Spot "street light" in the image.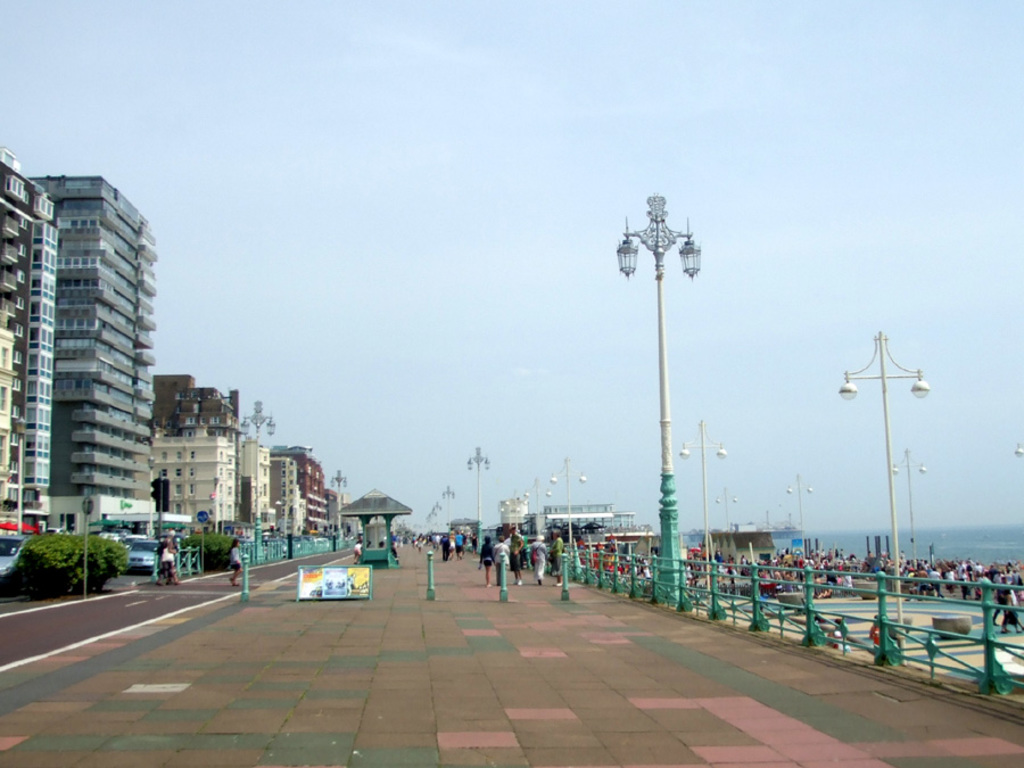
"street light" found at 680 419 729 594.
